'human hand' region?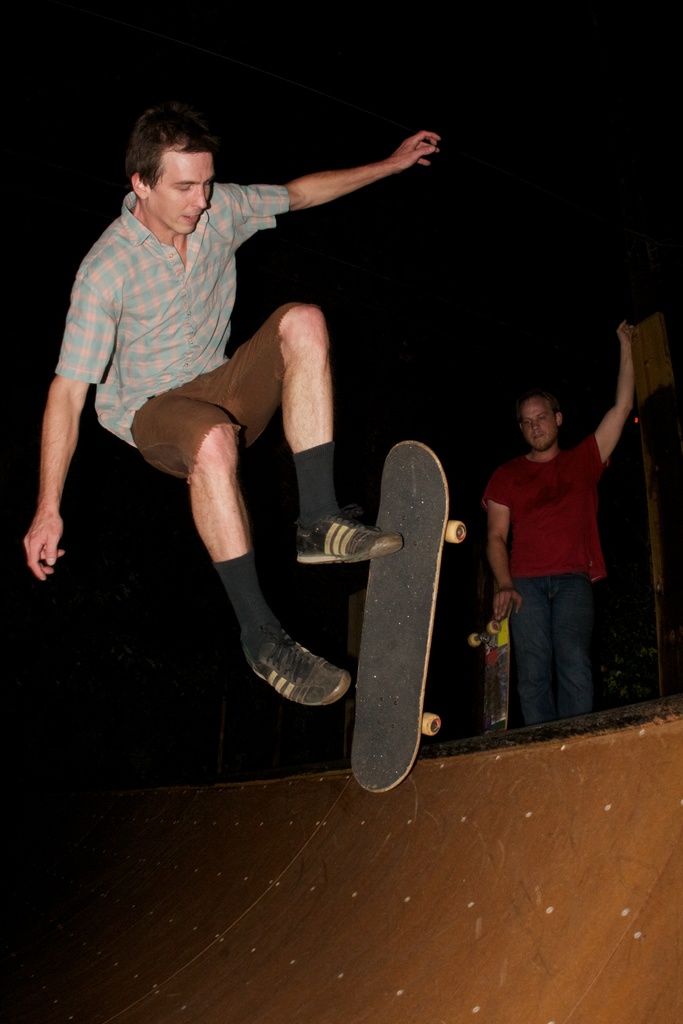
x1=372 y1=109 x2=453 y2=170
